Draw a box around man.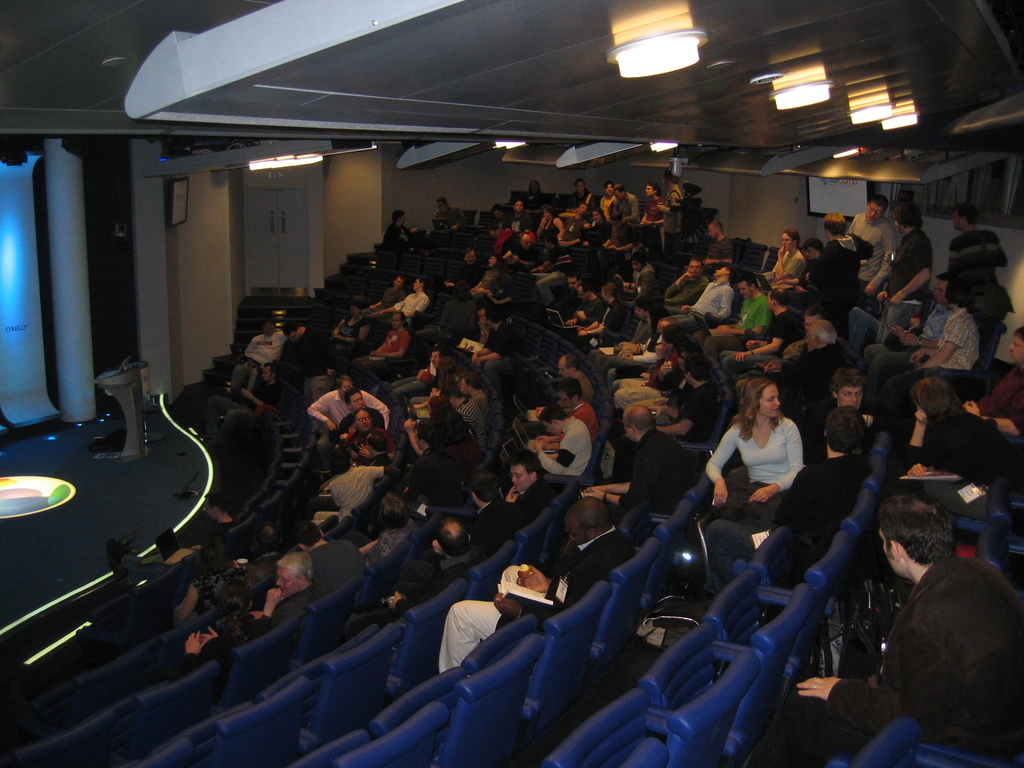
l=564, t=273, r=588, b=292.
